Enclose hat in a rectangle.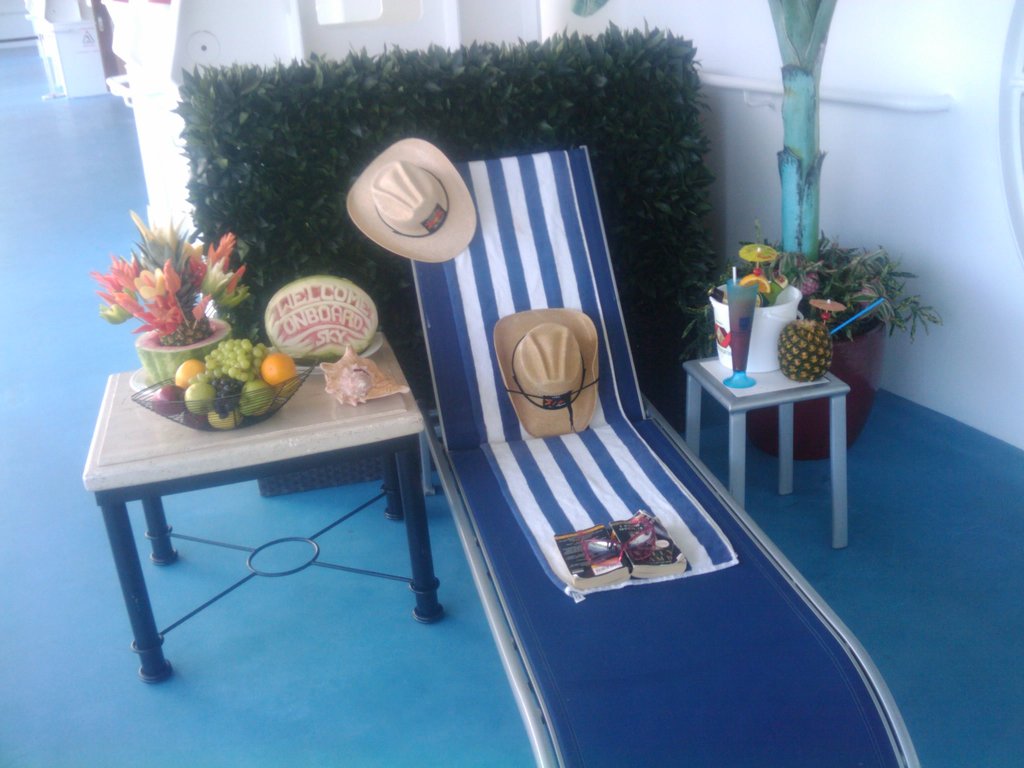
(x1=345, y1=138, x2=477, y2=266).
